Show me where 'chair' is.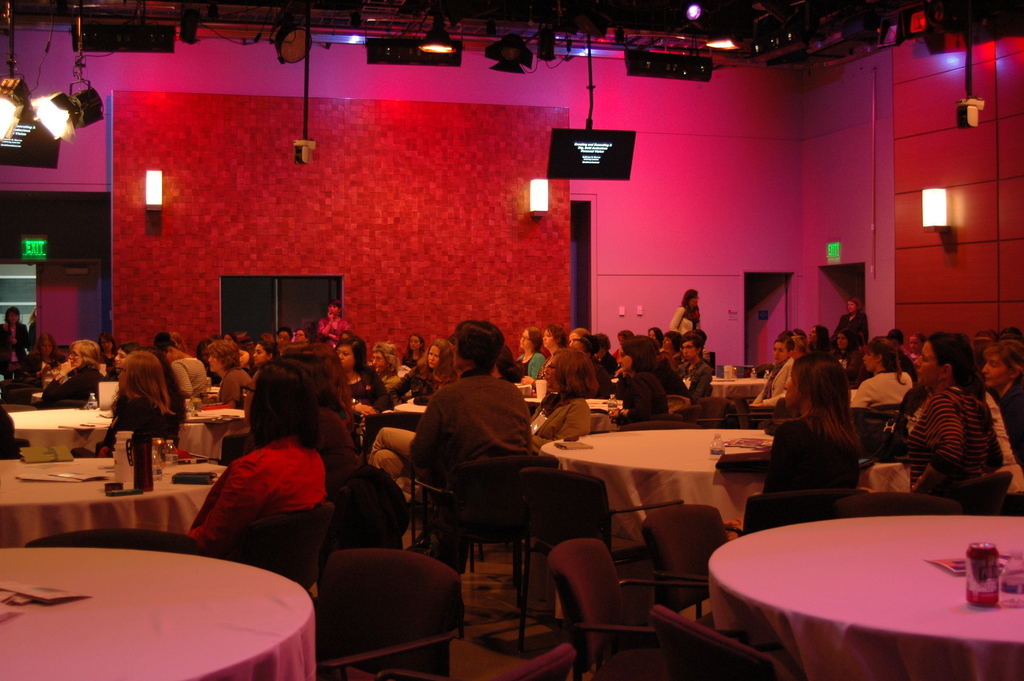
'chair' is at 310, 546, 467, 680.
